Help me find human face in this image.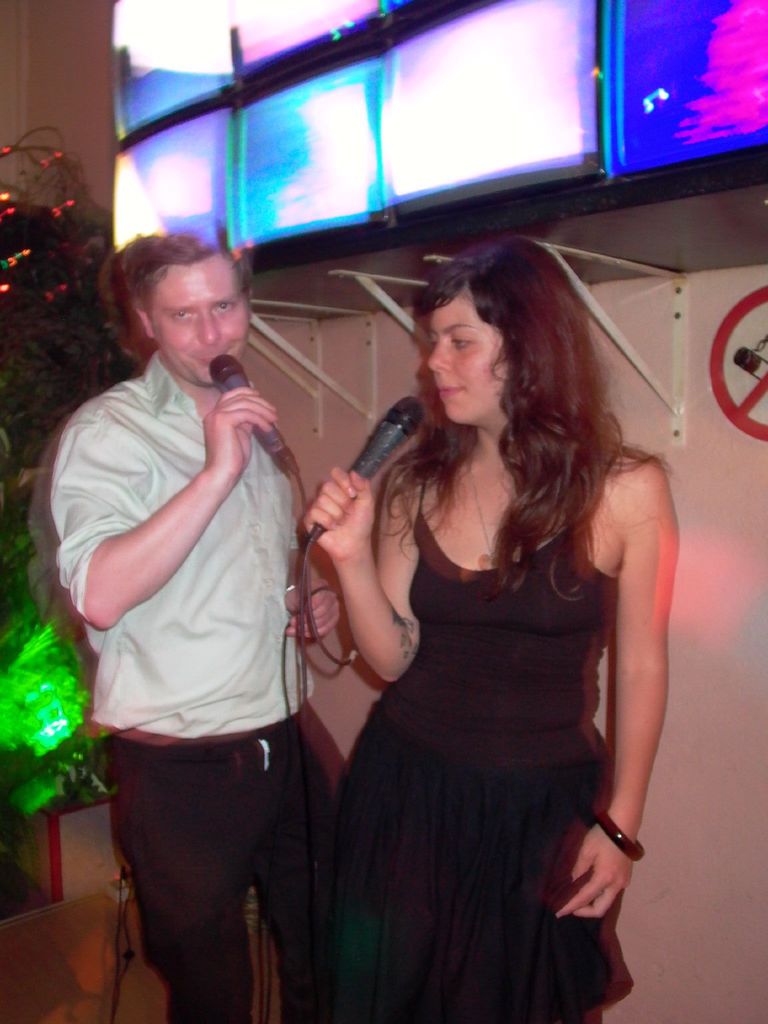
Found it: Rect(430, 291, 519, 438).
